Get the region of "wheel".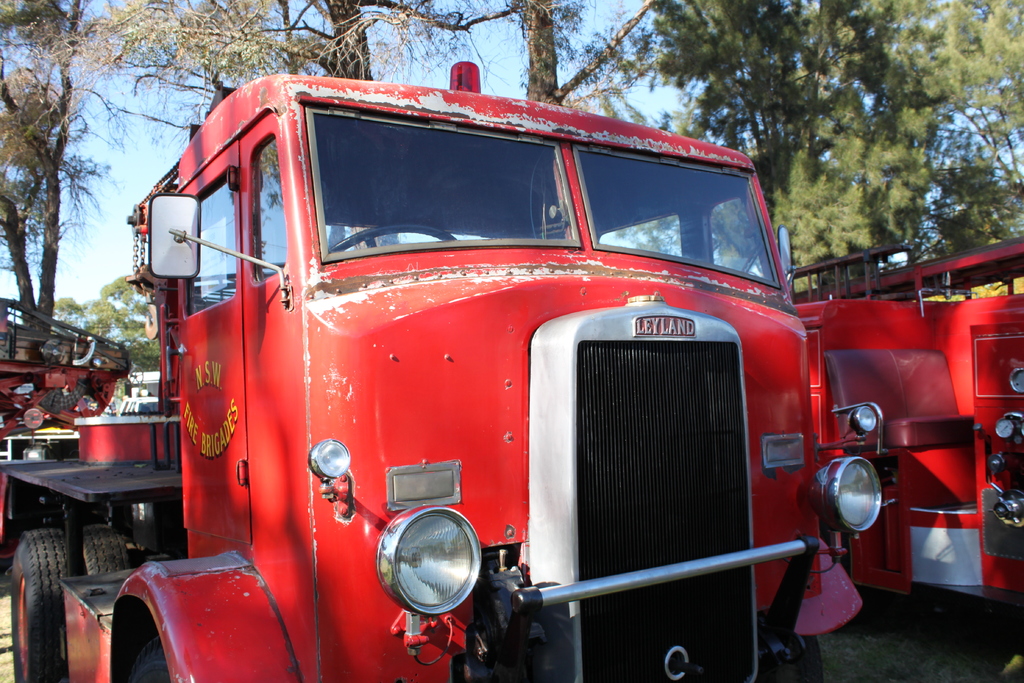
box(127, 638, 171, 682).
